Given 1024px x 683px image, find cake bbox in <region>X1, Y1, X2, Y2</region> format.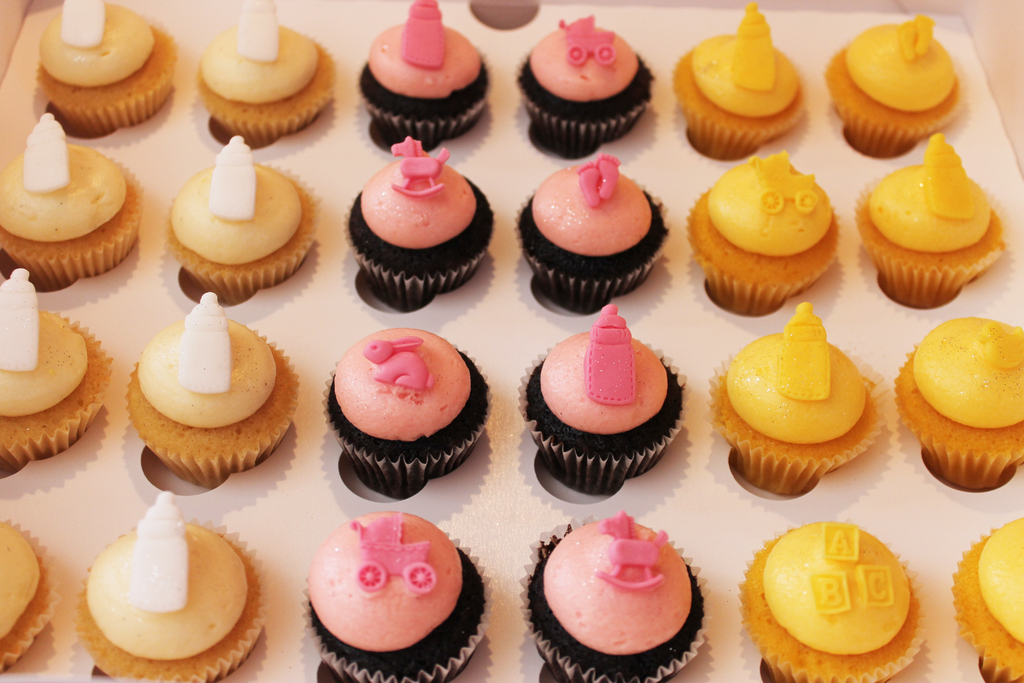
<region>19, 0, 179, 134</region>.
